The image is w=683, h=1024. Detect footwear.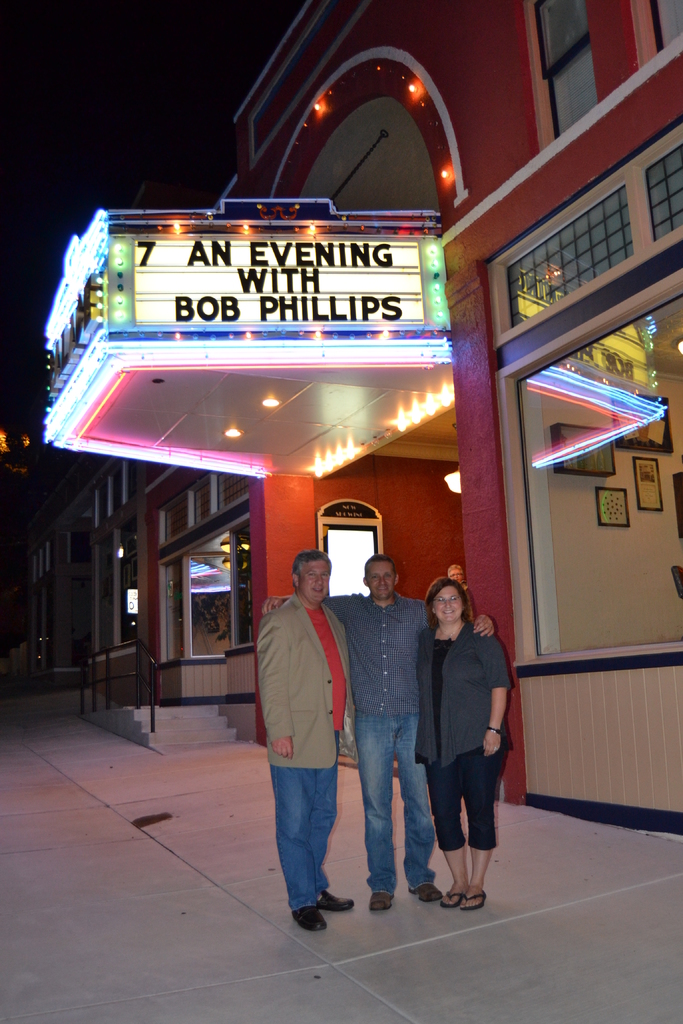
Detection: [291,905,327,931].
